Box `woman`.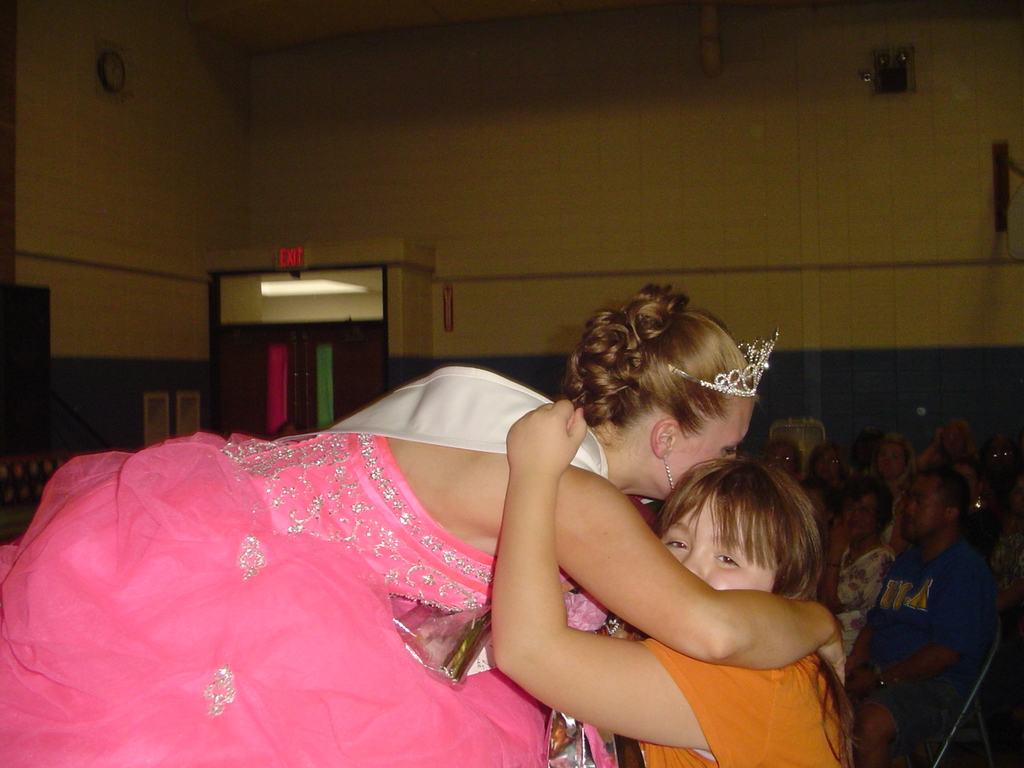
pyautogui.locateOnScreen(915, 416, 971, 472).
